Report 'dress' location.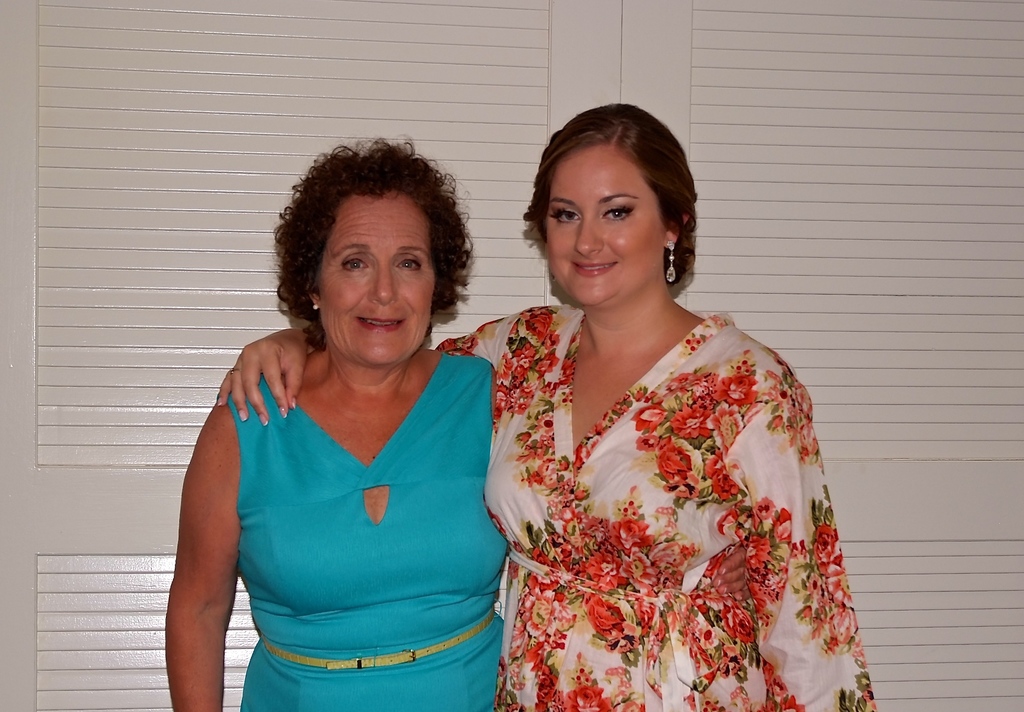
Report: left=468, top=238, right=860, bottom=711.
